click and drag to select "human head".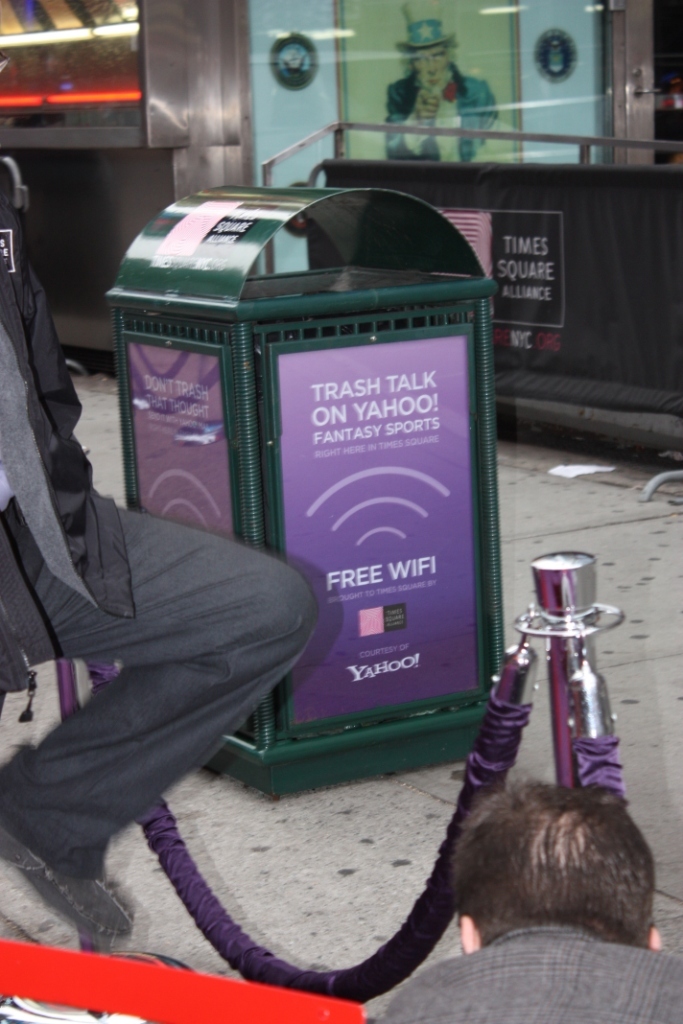
Selection: box(403, 30, 463, 90).
